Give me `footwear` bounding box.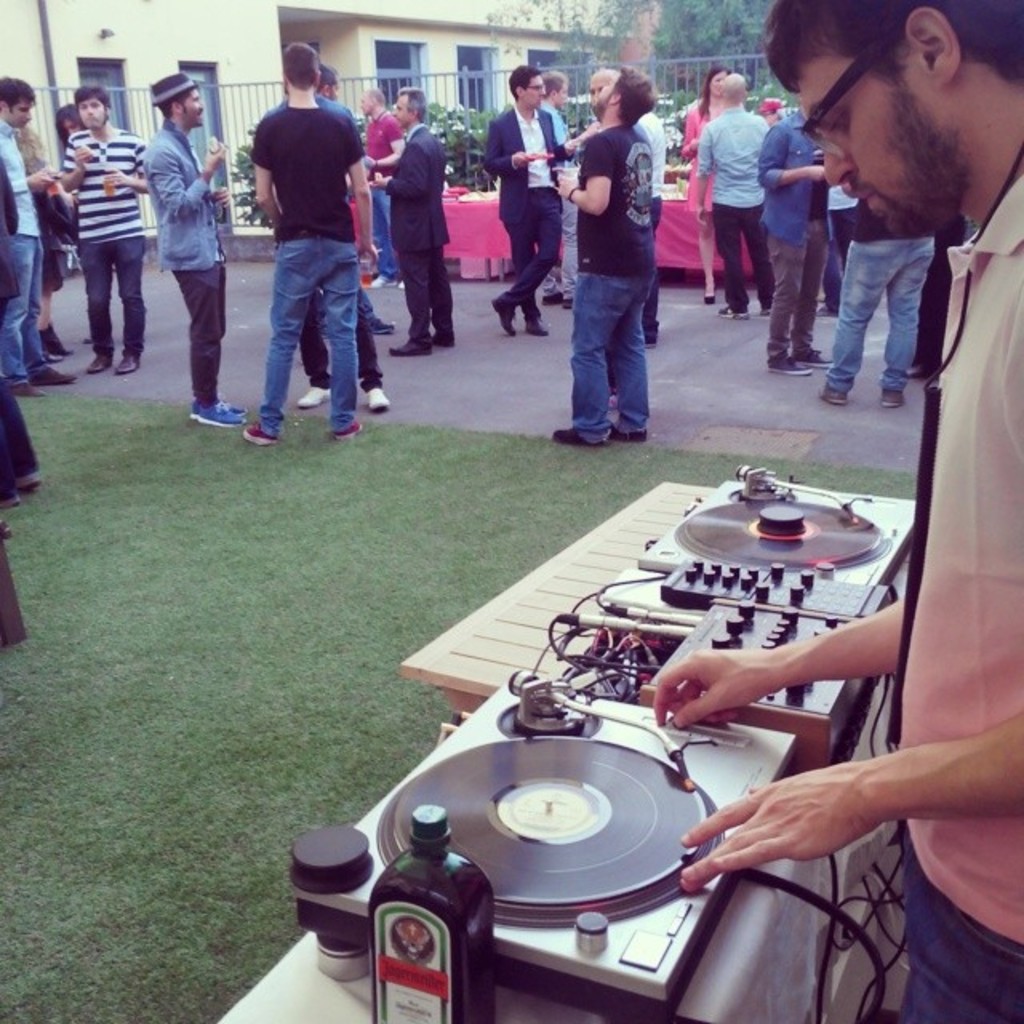
298:386:333:405.
